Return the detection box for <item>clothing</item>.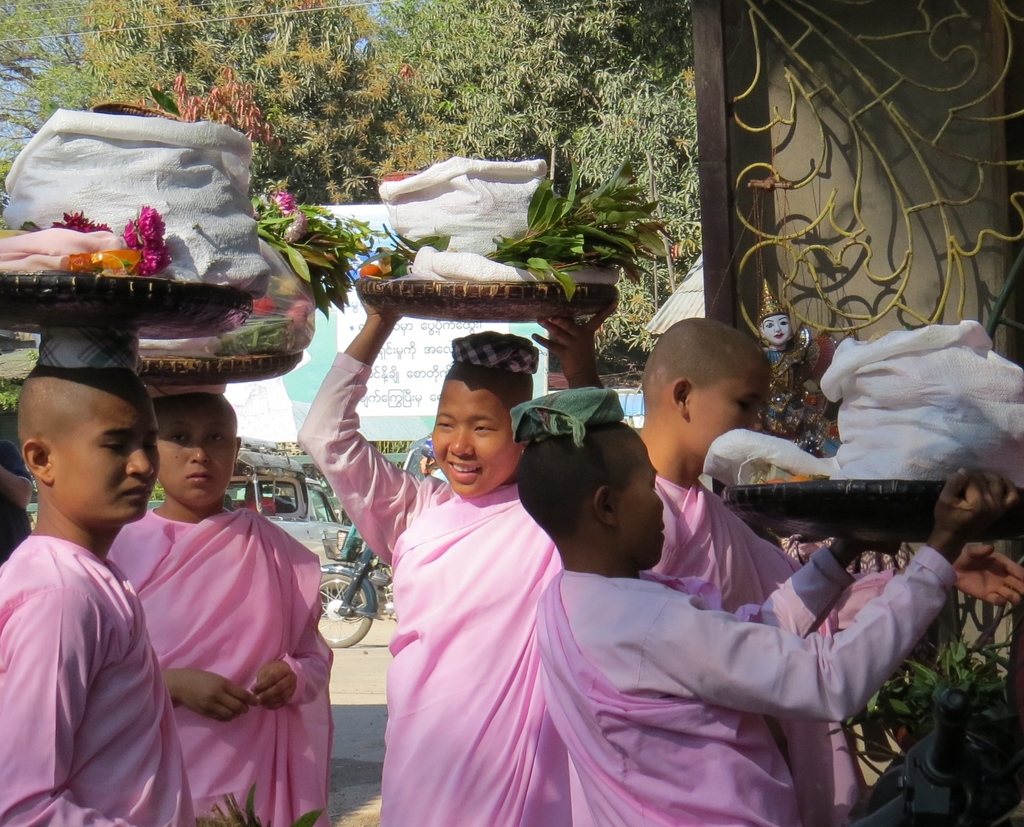
bbox=[301, 357, 564, 826].
